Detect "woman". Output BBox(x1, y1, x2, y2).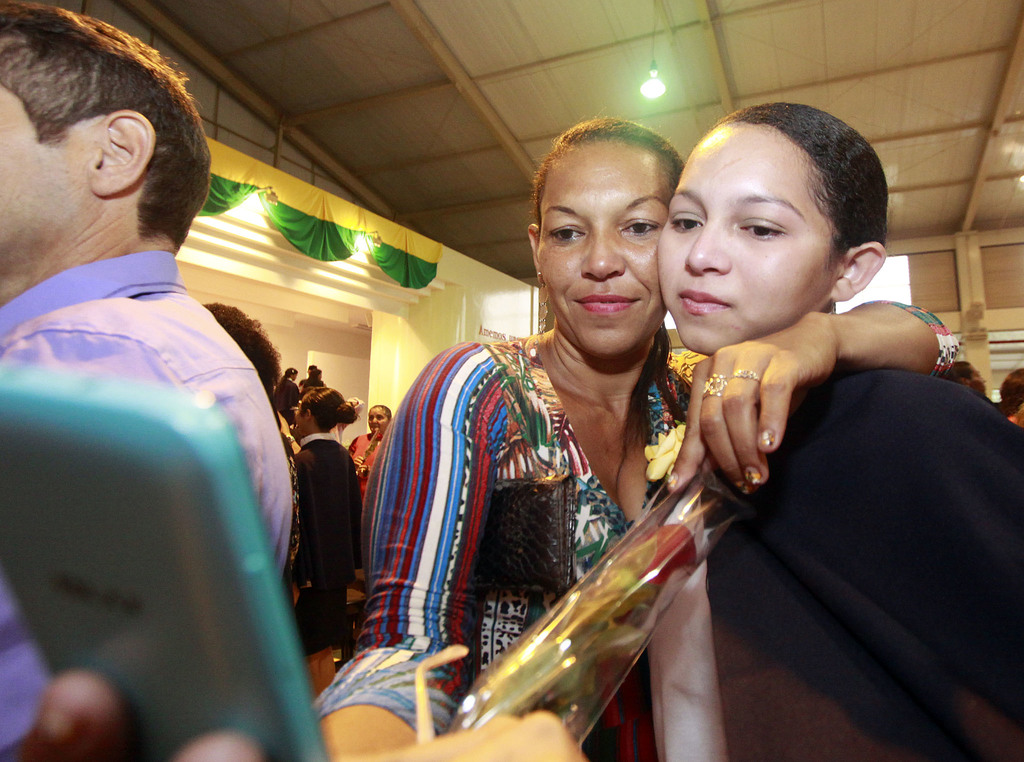
BBox(276, 387, 360, 694).
